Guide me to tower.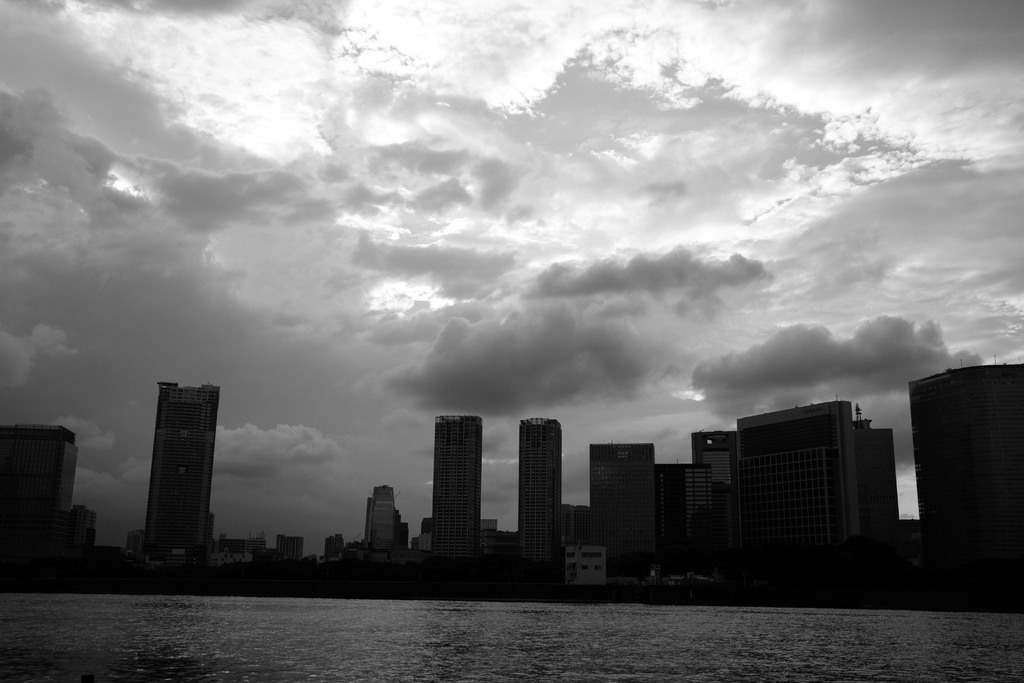
Guidance: x1=431, y1=409, x2=481, y2=555.
